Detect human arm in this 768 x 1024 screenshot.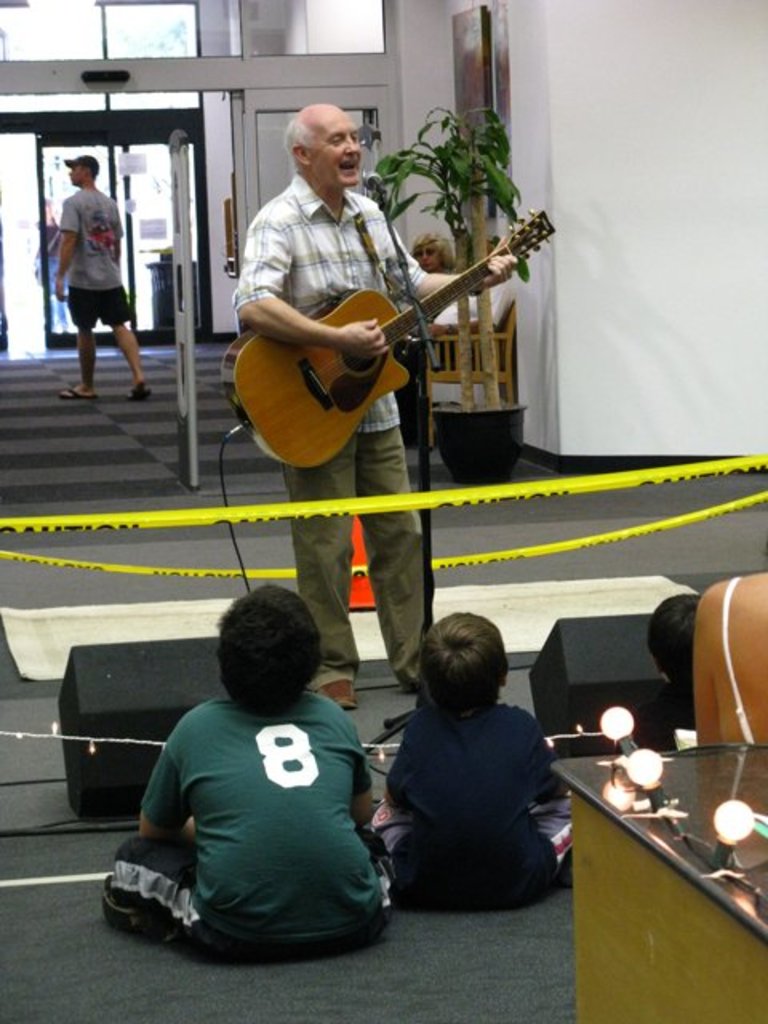
Detection: (410, 235, 507, 309).
